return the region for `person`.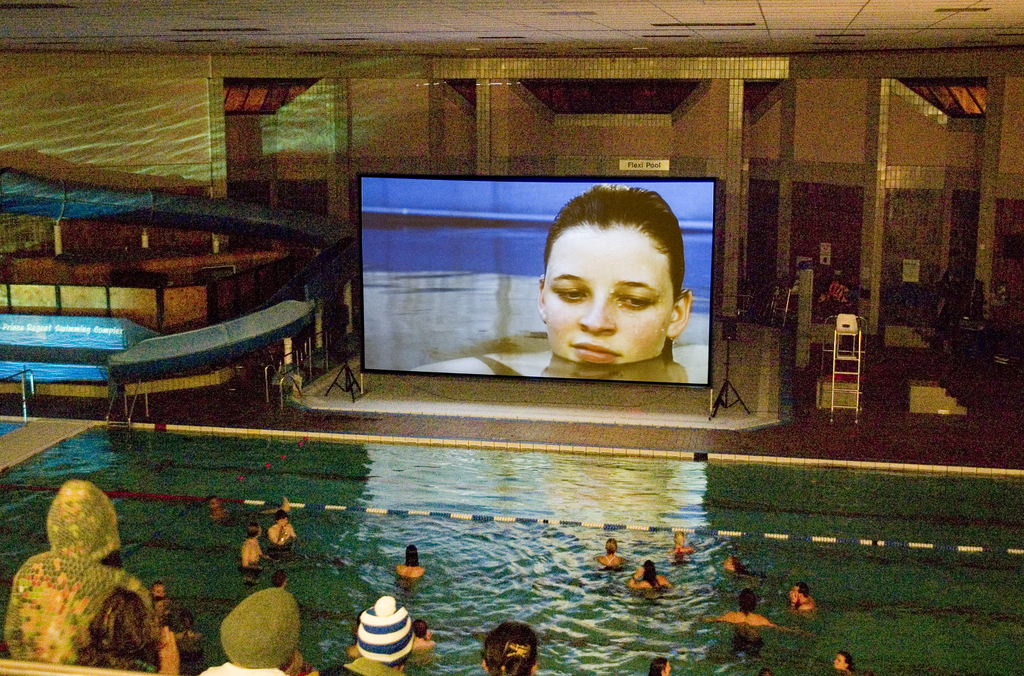
BBox(481, 620, 536, 675).
